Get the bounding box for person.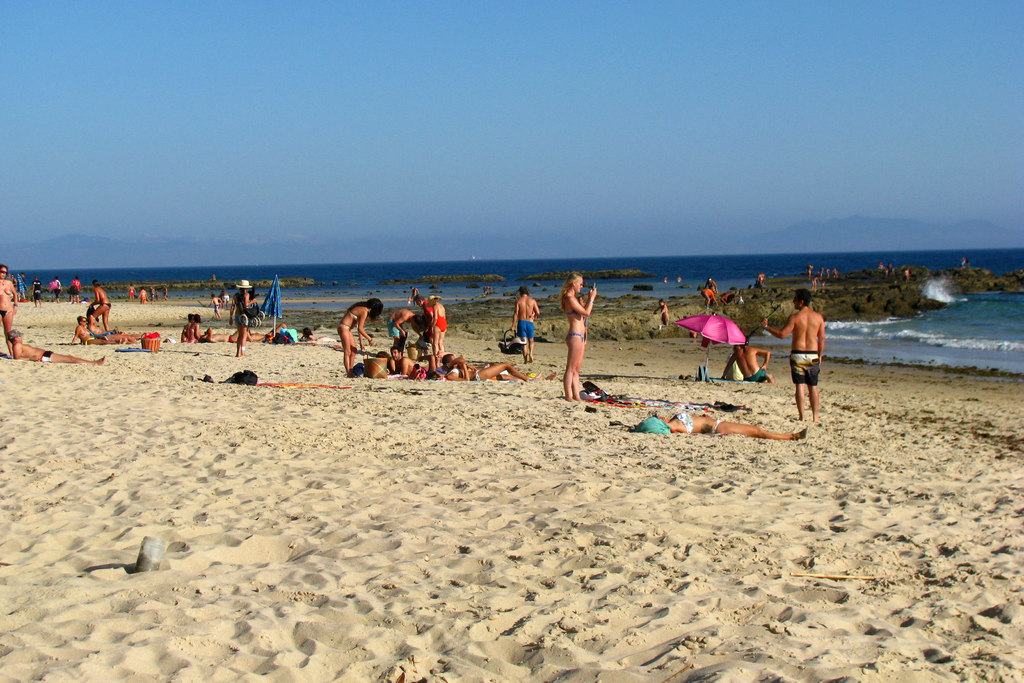
436 348 534 383.
